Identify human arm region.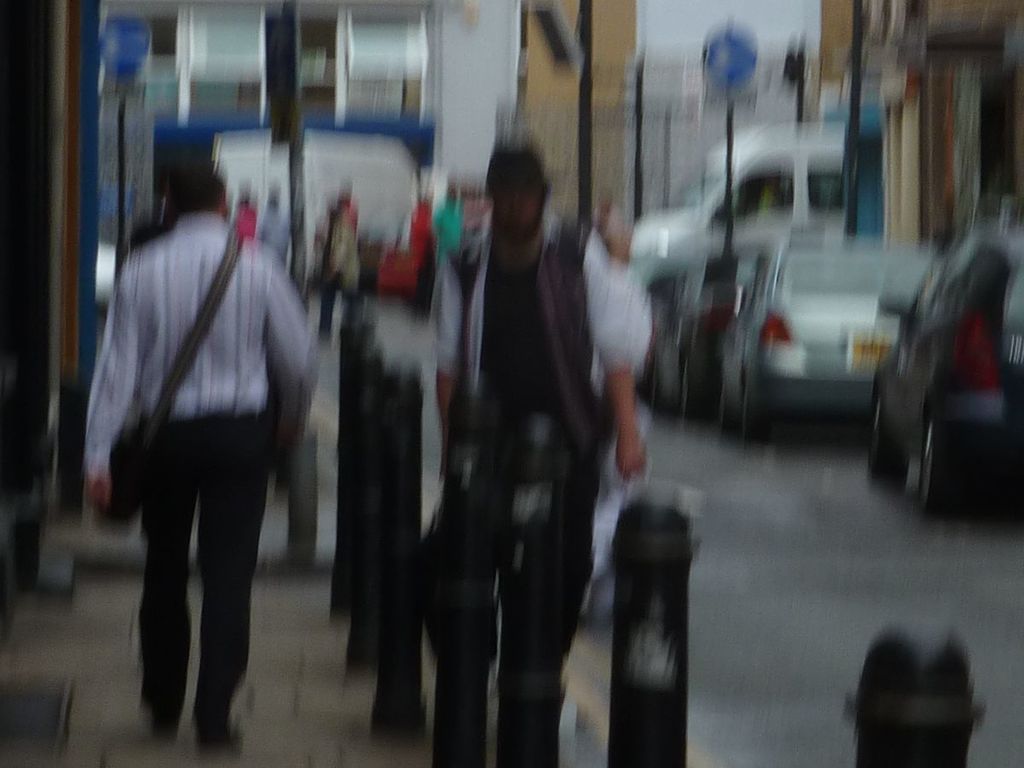
Region: [608, 297, 648, 480].
